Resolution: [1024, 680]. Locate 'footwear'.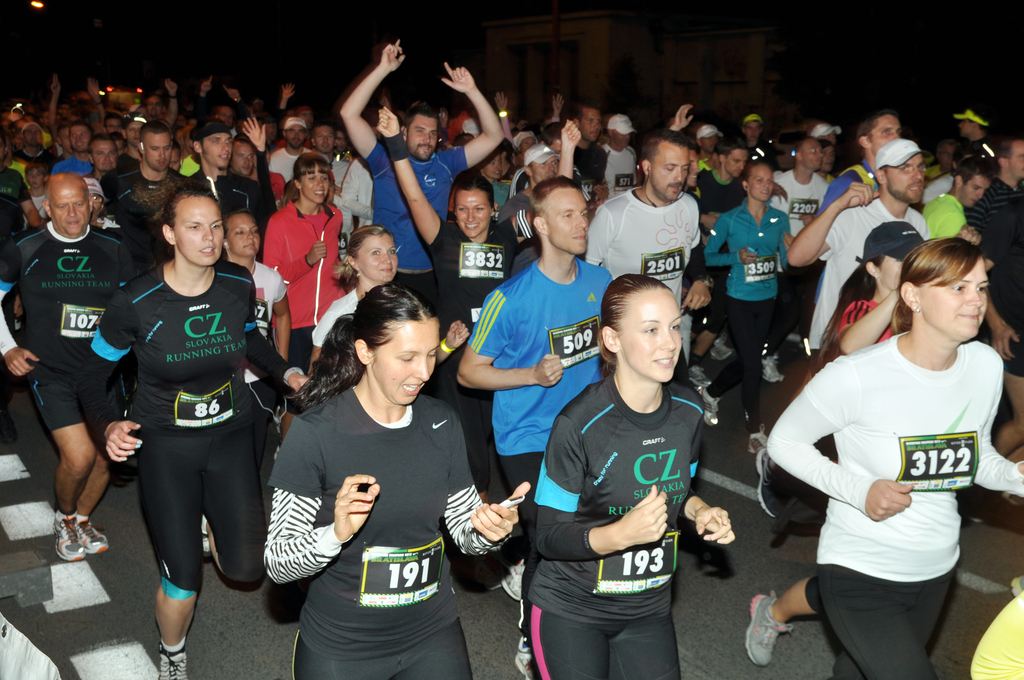
77 518 113 555.
